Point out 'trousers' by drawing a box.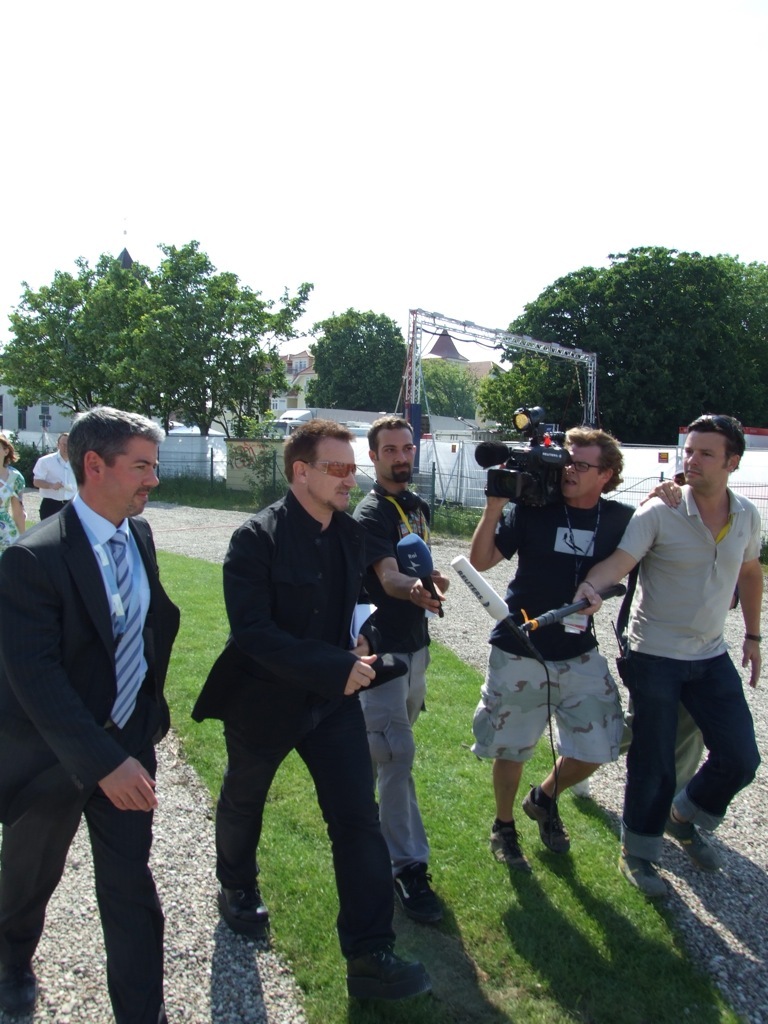
bbox(623, 633, 750, 856).
